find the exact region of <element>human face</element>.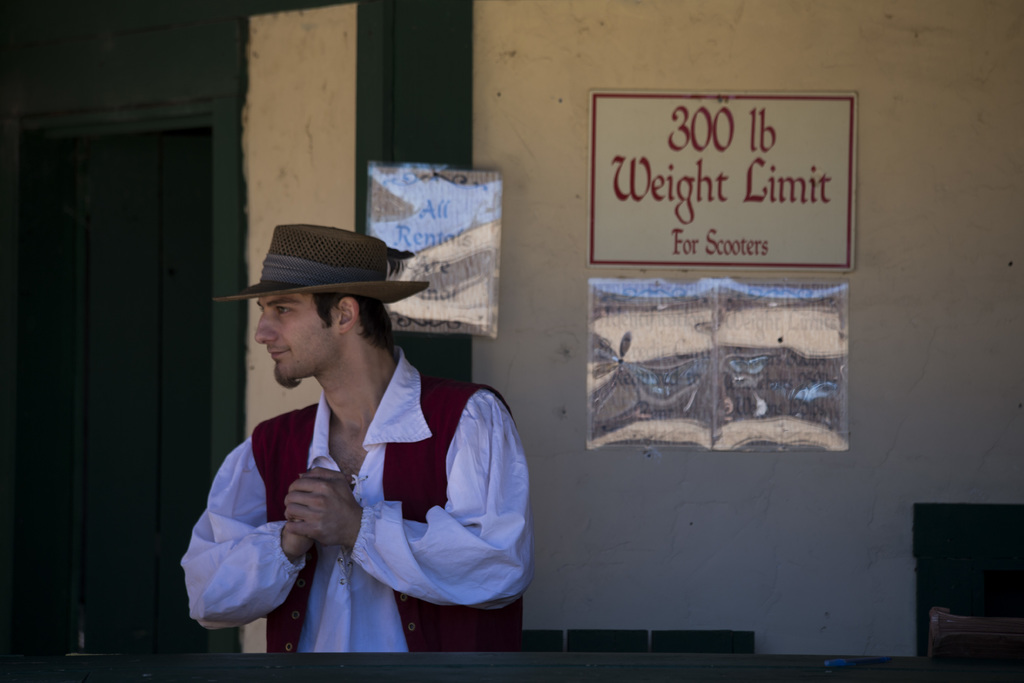
Exact region: l=250, t=294, r=343, b=385.
